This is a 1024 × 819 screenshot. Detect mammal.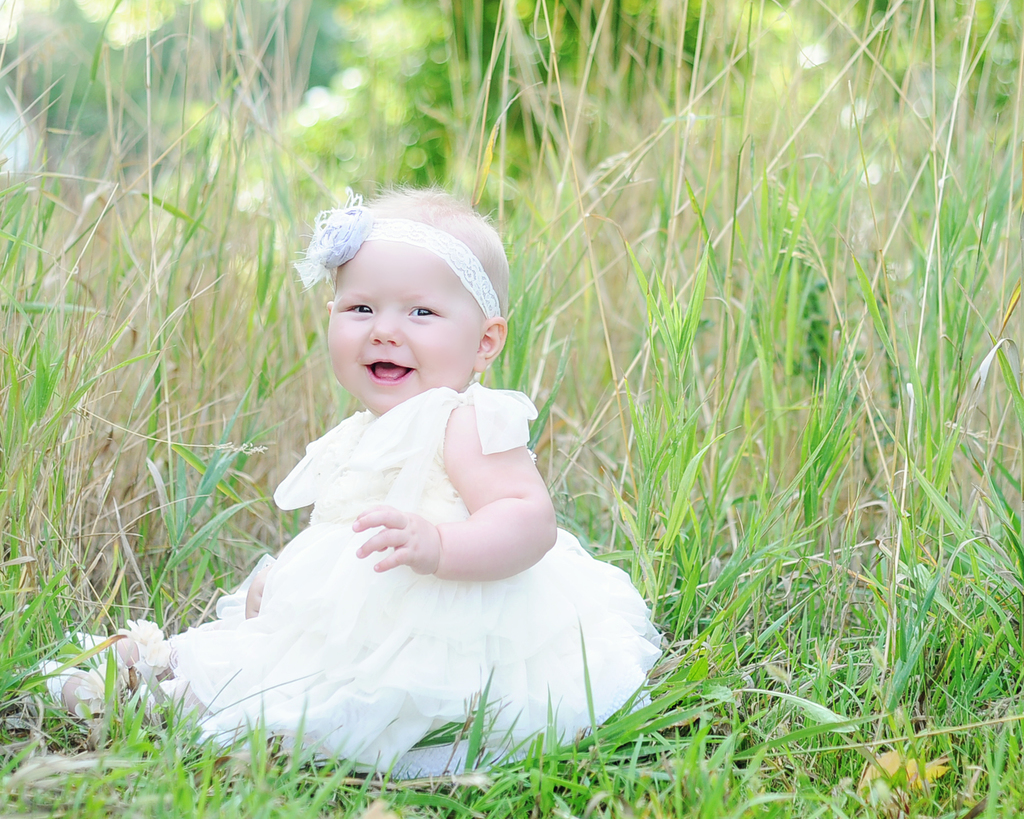
BBox(104, 186, 642, 759).
